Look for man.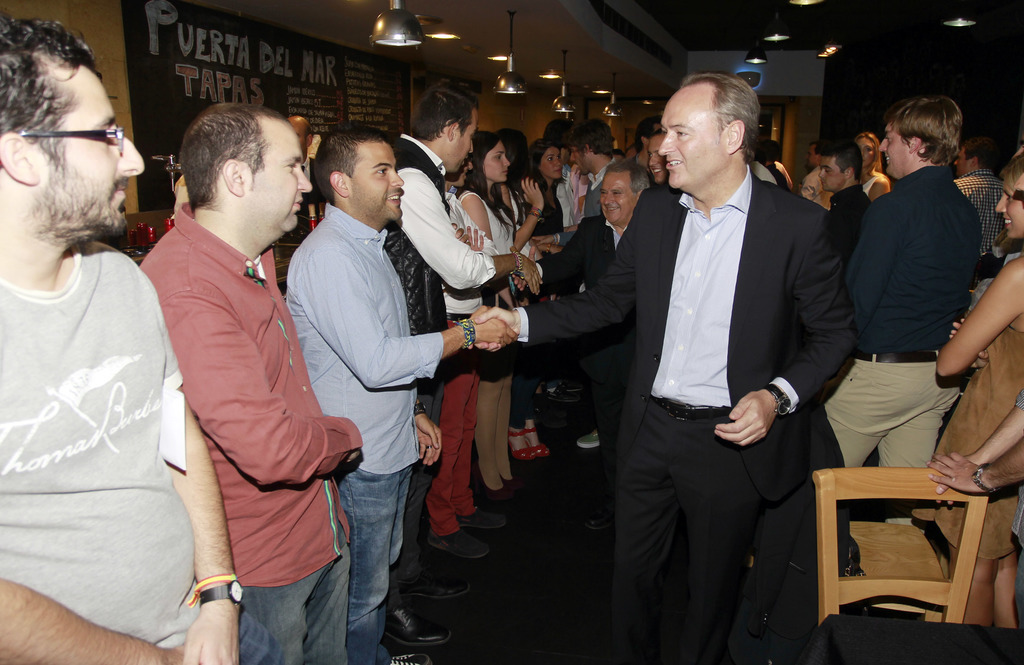
Found: 952 135 1007 276.
